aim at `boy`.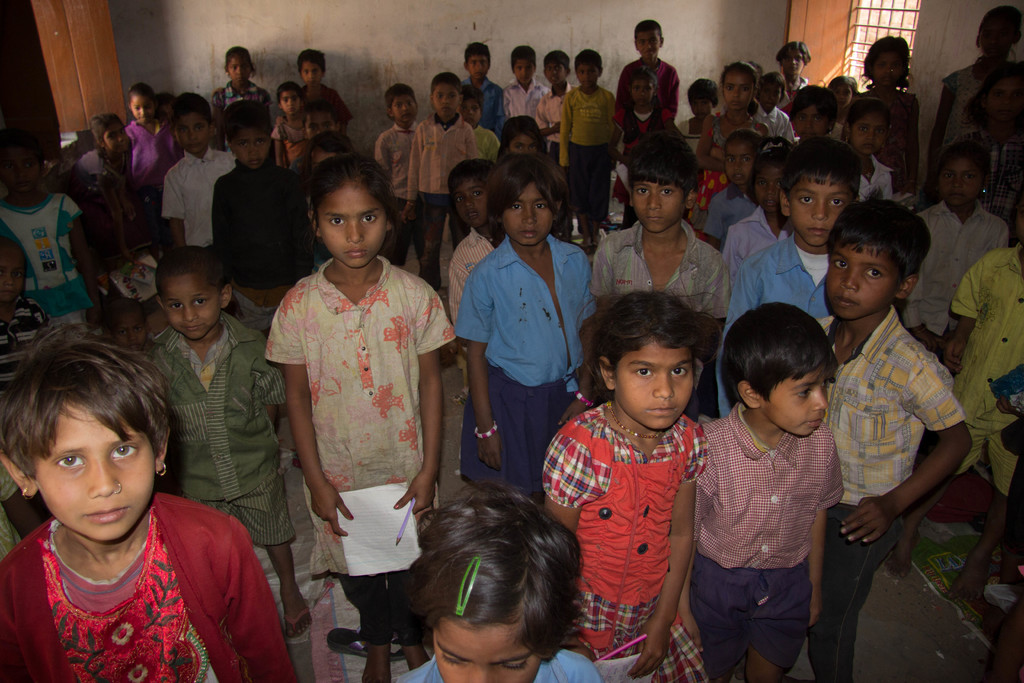
Aimed at [616, 20, 679, 124].
